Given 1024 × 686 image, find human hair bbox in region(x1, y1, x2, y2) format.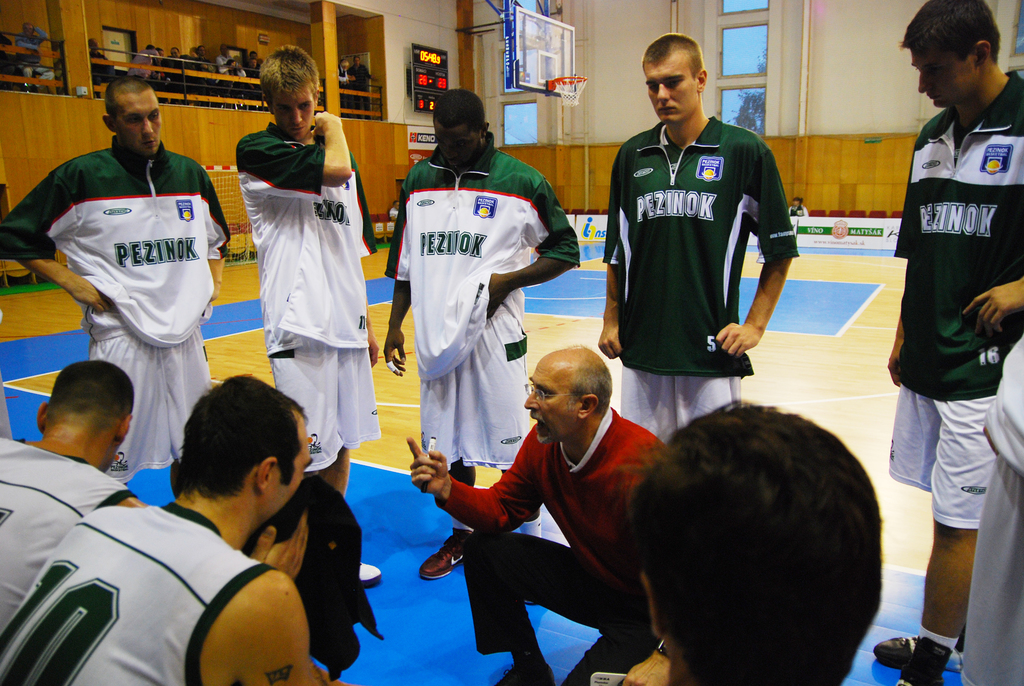
region(45, 359, 134, 421).
